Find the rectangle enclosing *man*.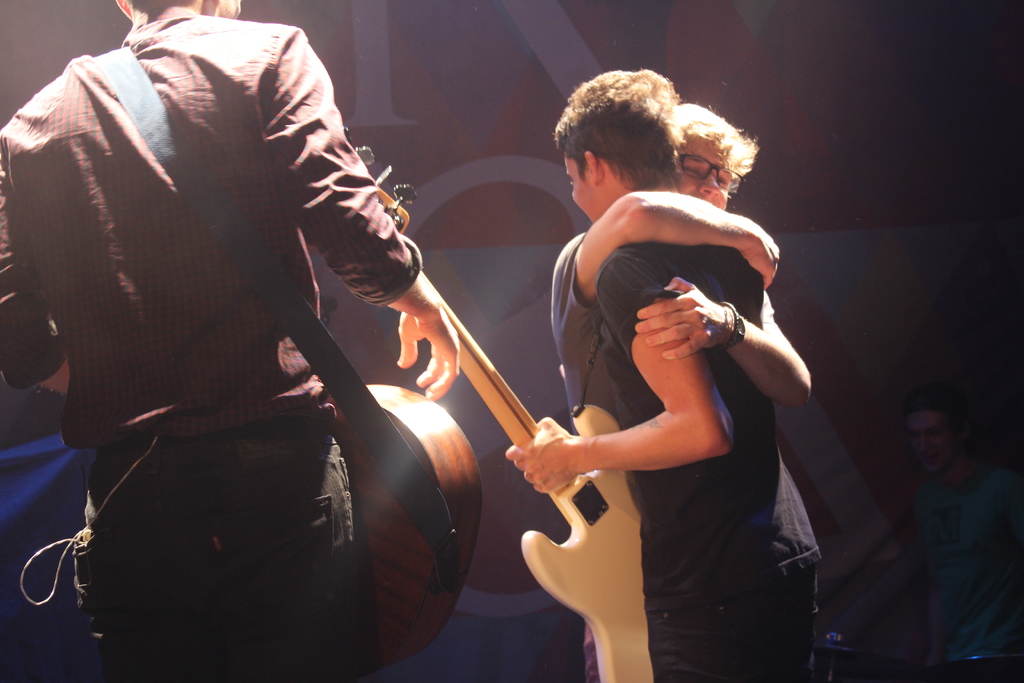
rect(507, 68, 842, 682).
